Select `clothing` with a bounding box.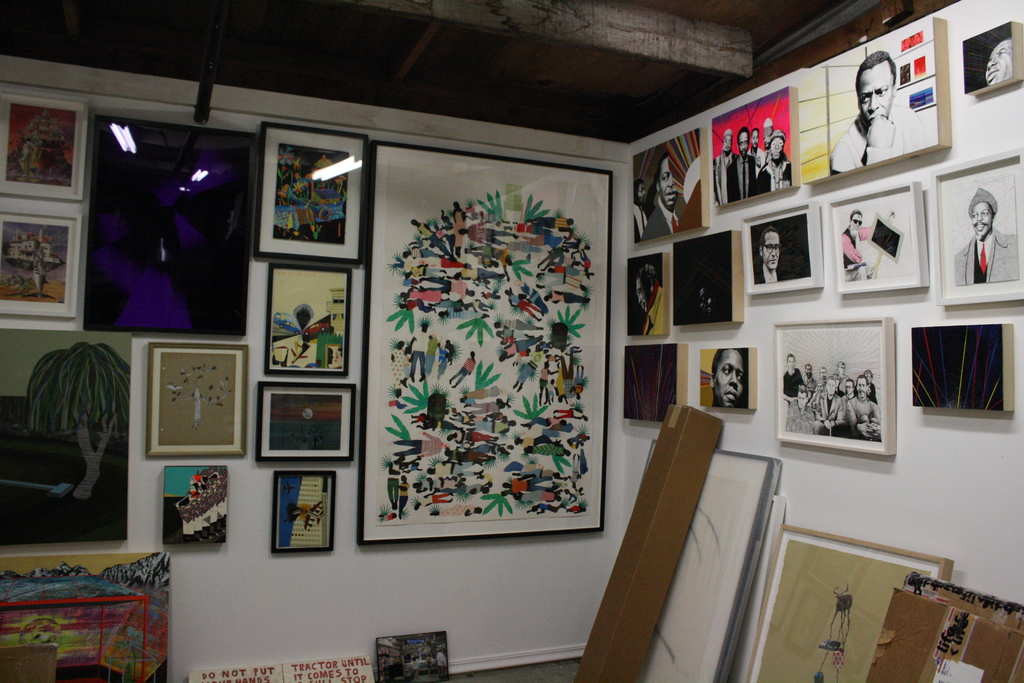
bbox(640, 286, 666, 334).
